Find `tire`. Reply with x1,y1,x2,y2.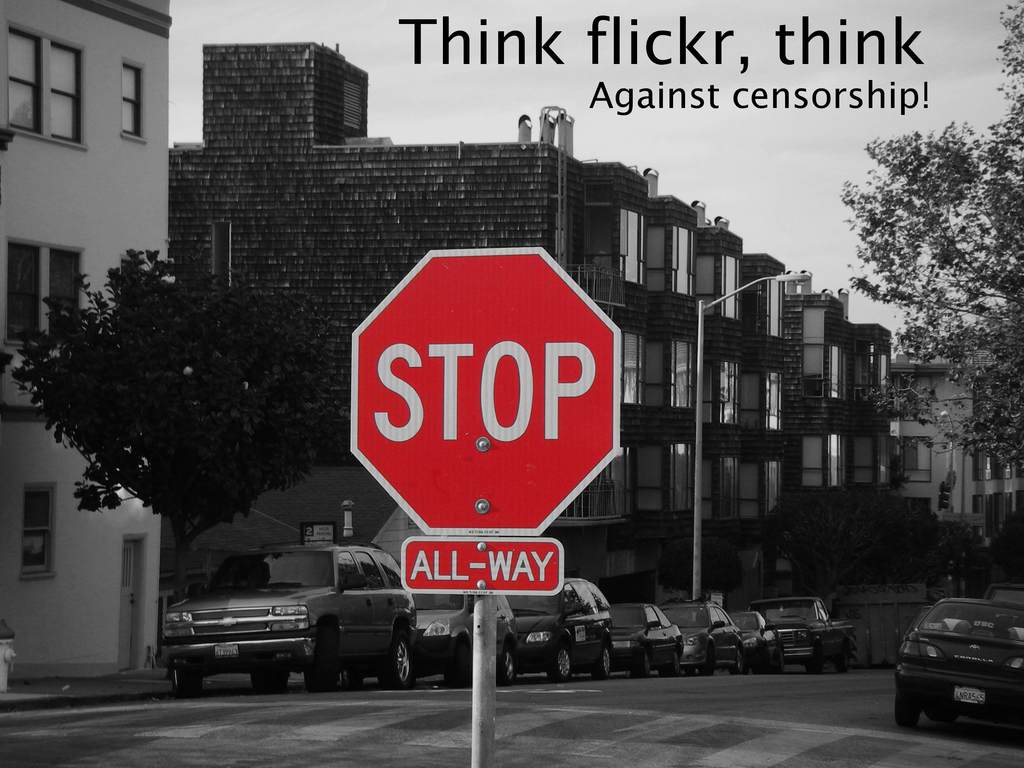
897,691,920,725.
